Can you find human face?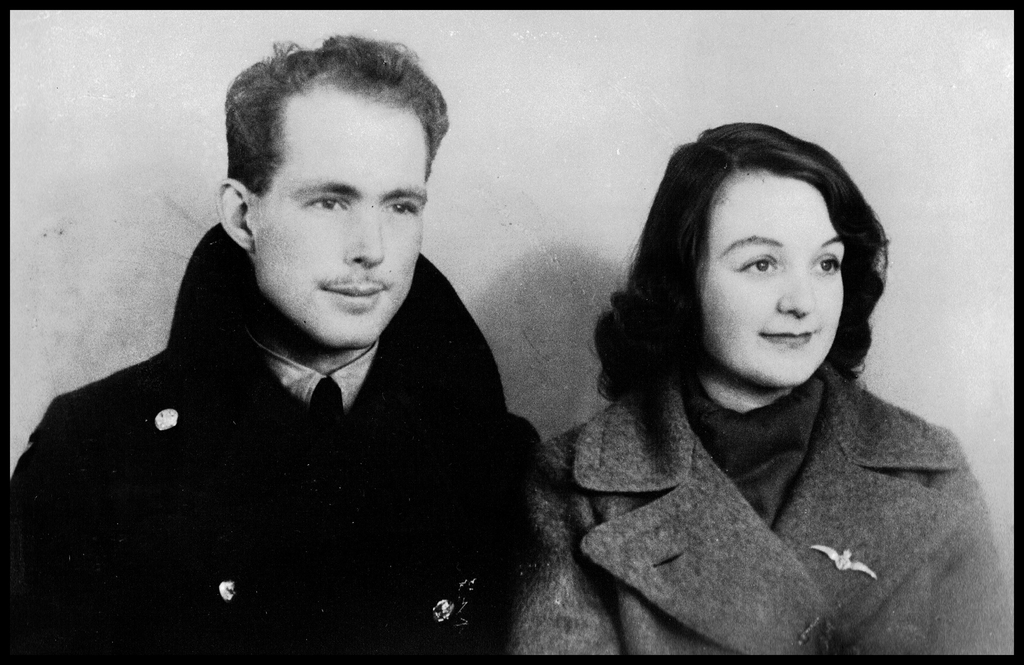
Yes, bounding box: [x1=256, y1=90, x2=426, y2=348].
